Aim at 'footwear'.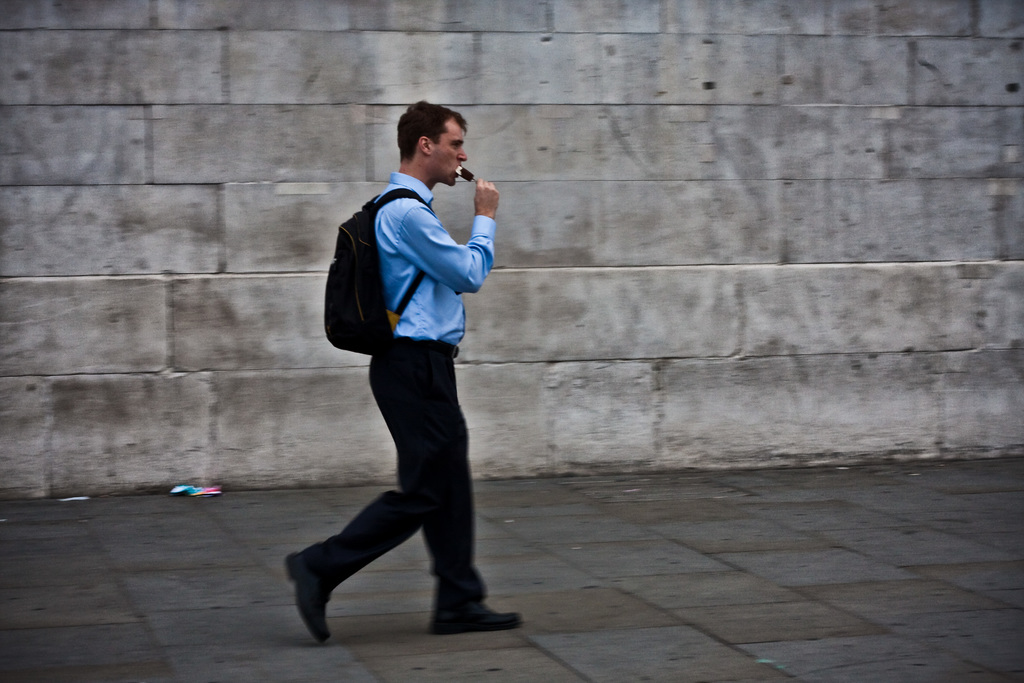
Aimed at detection(281, 549, 331, 644).
